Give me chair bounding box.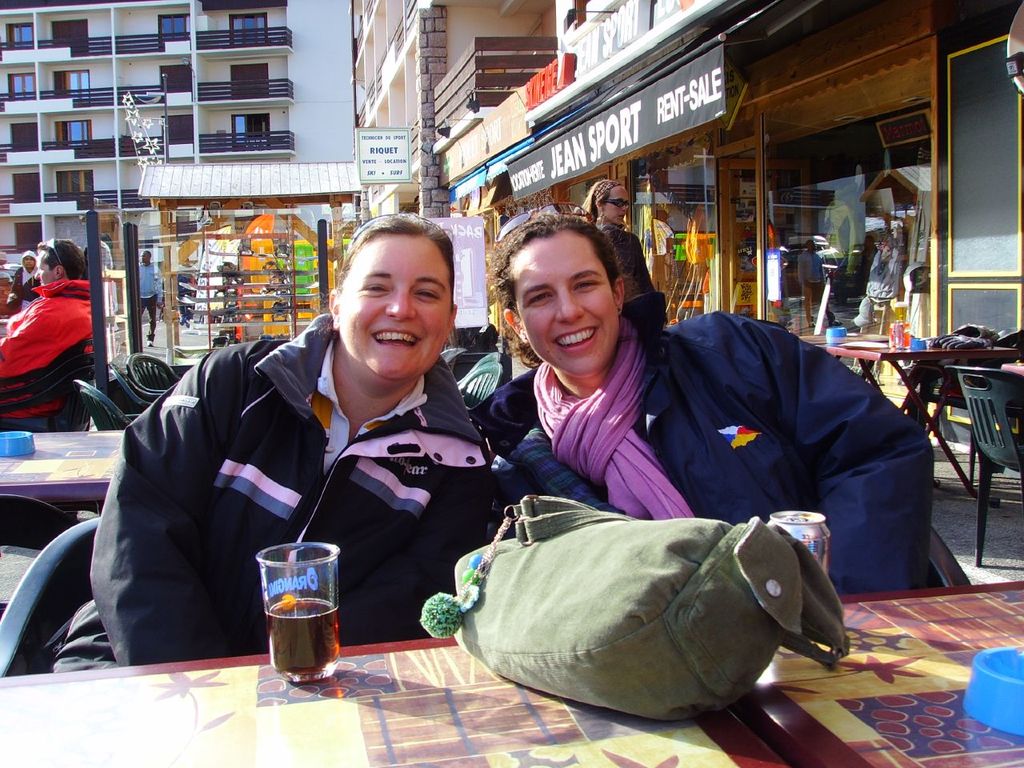
bbox(106, 360, 154, 413).
